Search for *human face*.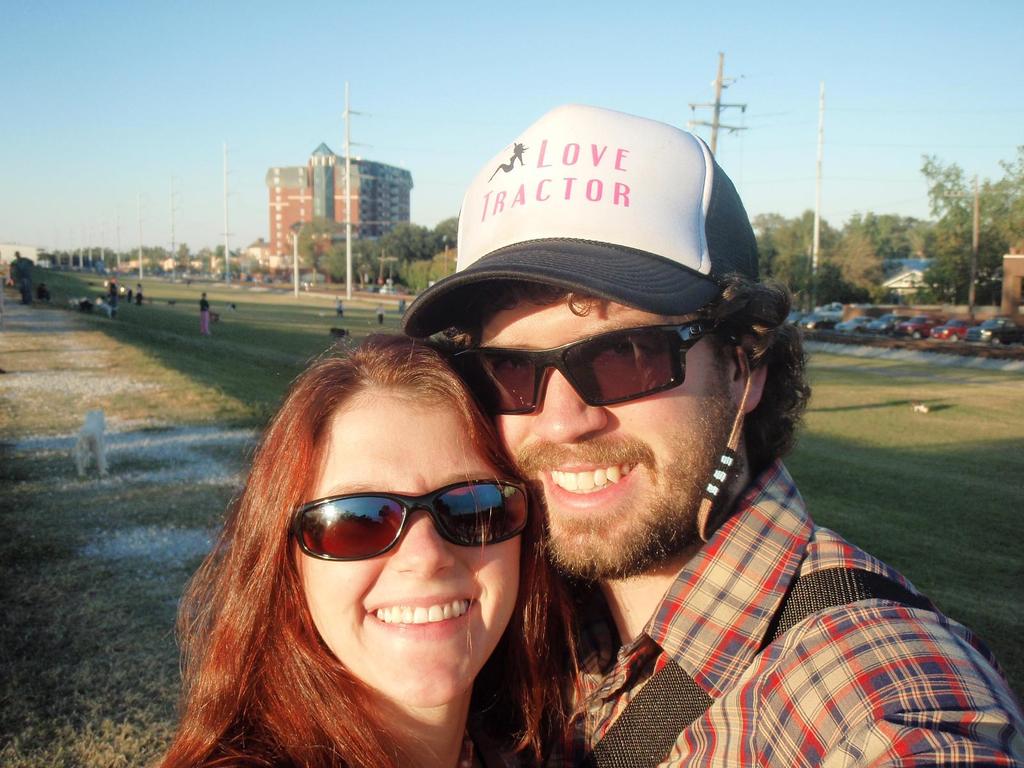
Found at BBox(478, 289, 736, 571).
